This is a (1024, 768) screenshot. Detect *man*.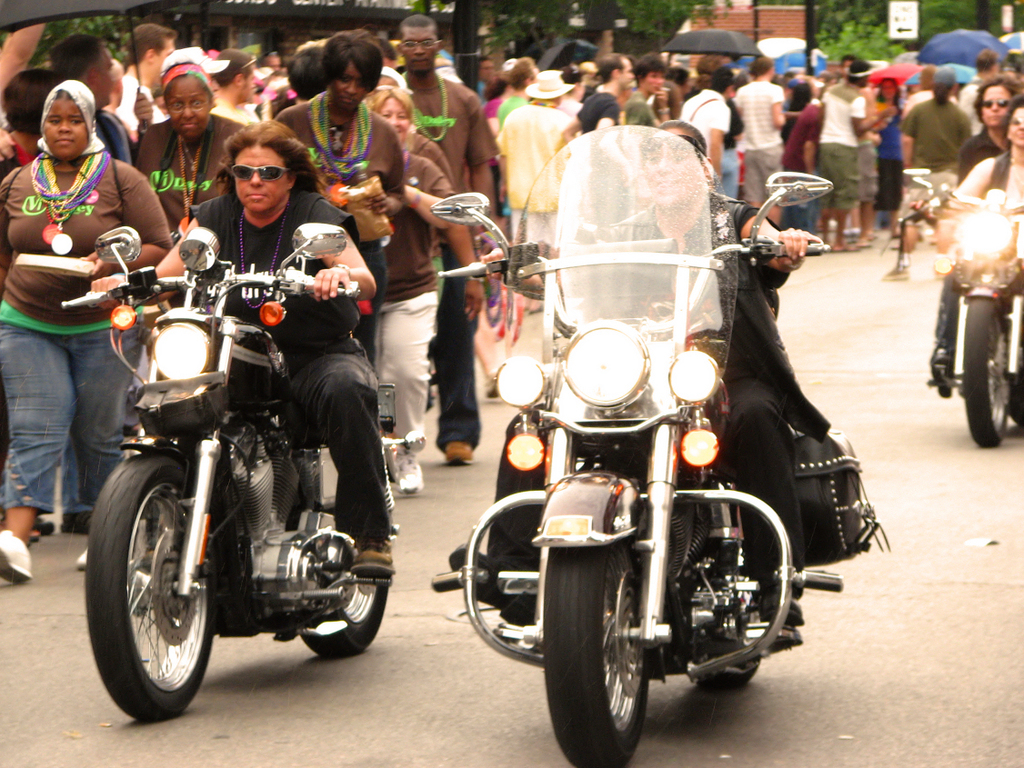
box=[436, 113, 850, 642].
